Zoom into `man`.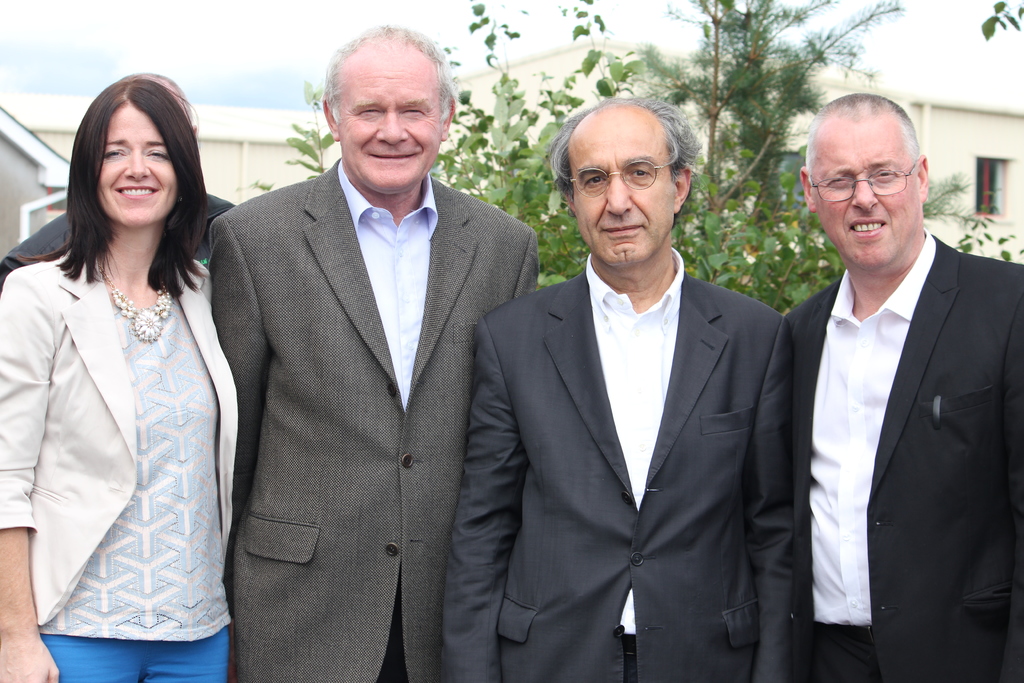
Zoom target: 440,90,781,682.
